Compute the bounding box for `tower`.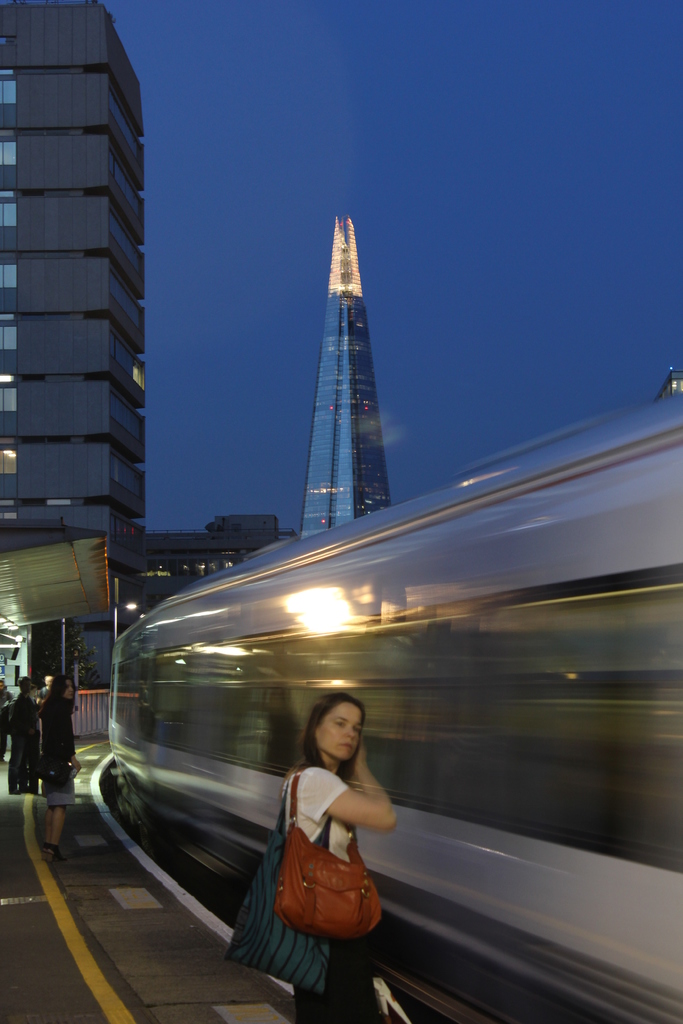
0 0 152 691.
